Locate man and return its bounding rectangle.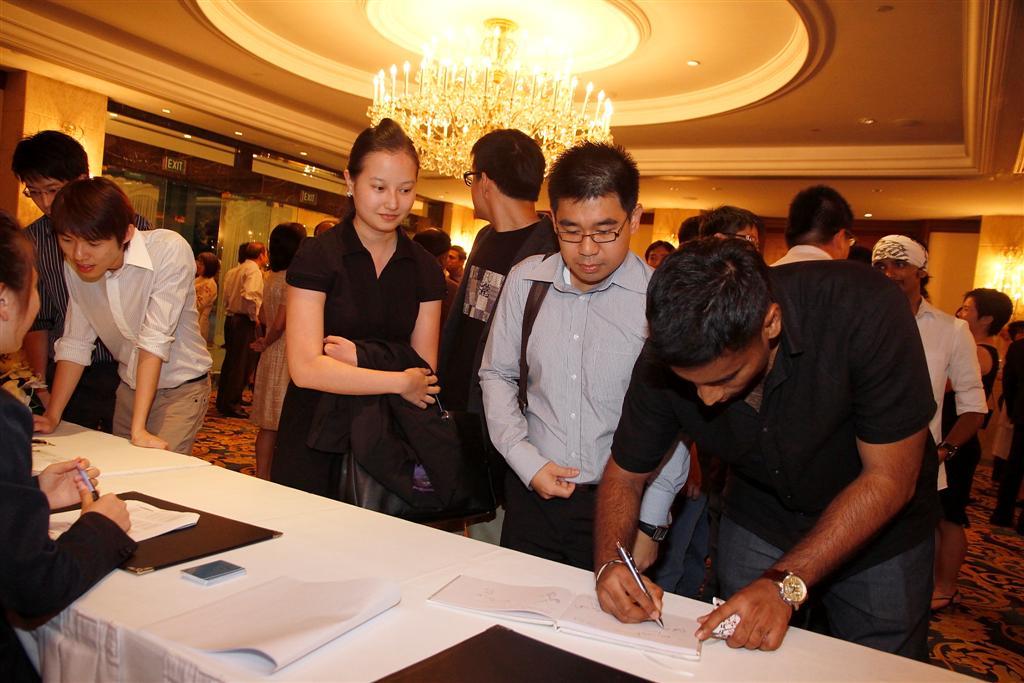
[477, 139, 693, 578].
